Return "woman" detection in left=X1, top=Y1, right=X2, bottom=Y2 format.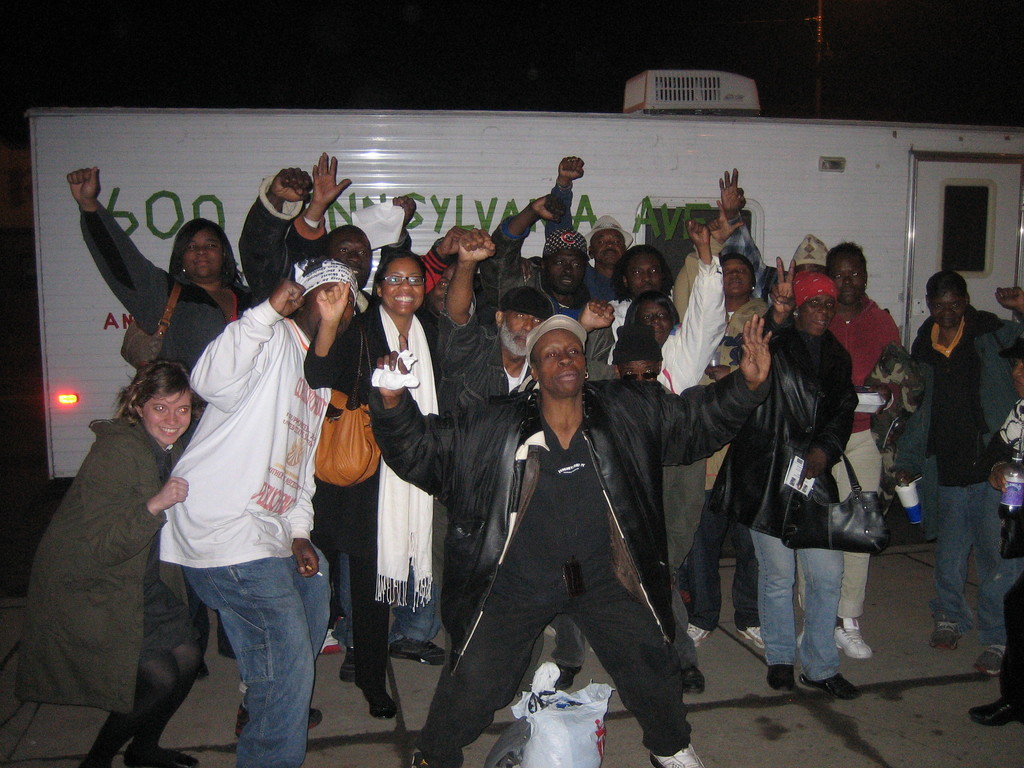
left=669, top=206, right=768, bottom=377.
